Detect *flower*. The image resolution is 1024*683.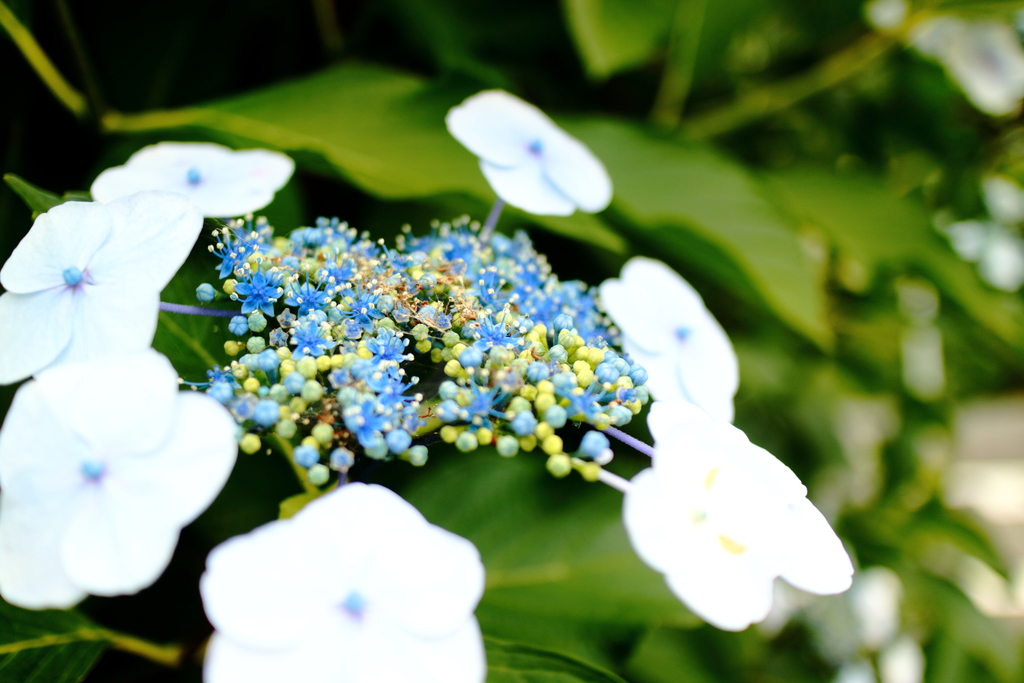
box=[0, 199, 206, 386].
